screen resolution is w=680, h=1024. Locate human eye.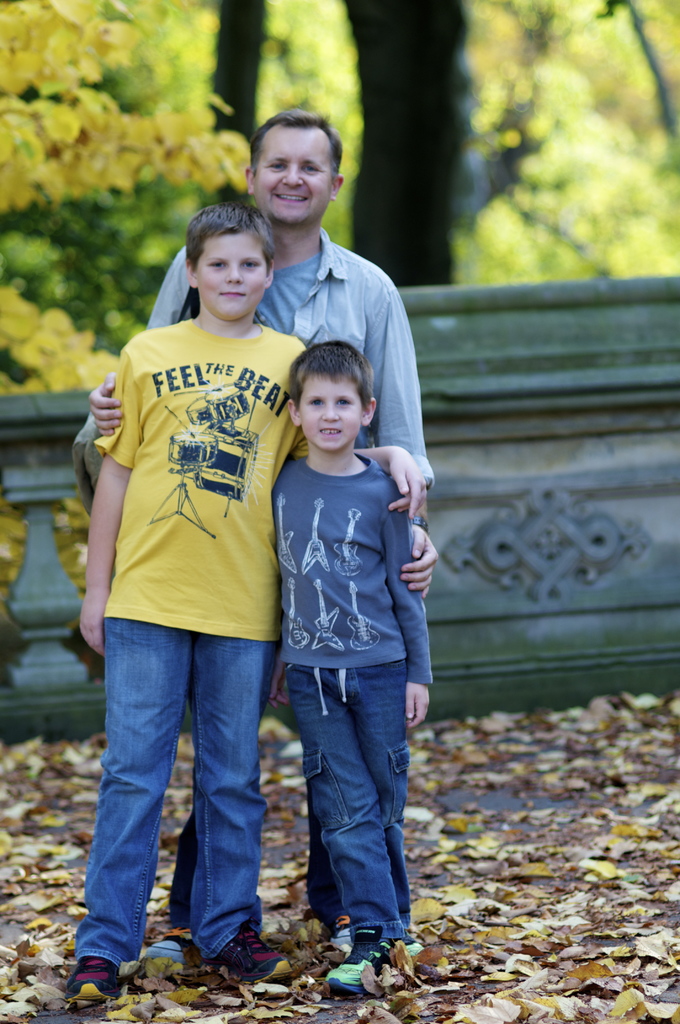
crop(301, 164, 319, 175).
